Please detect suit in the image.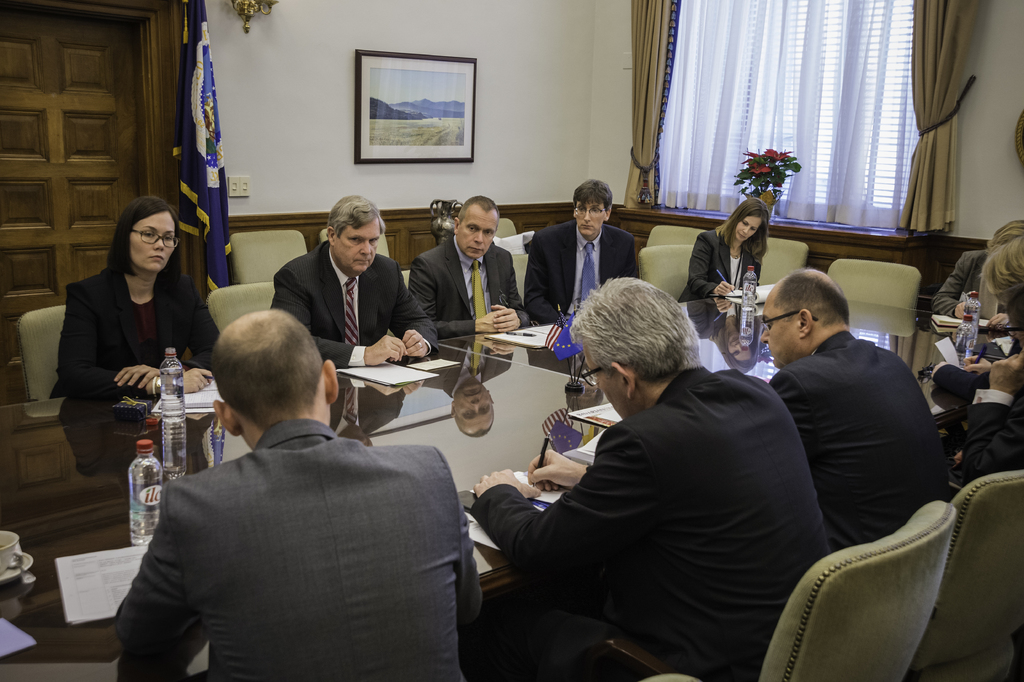
box(524, 219, 640, 319).
